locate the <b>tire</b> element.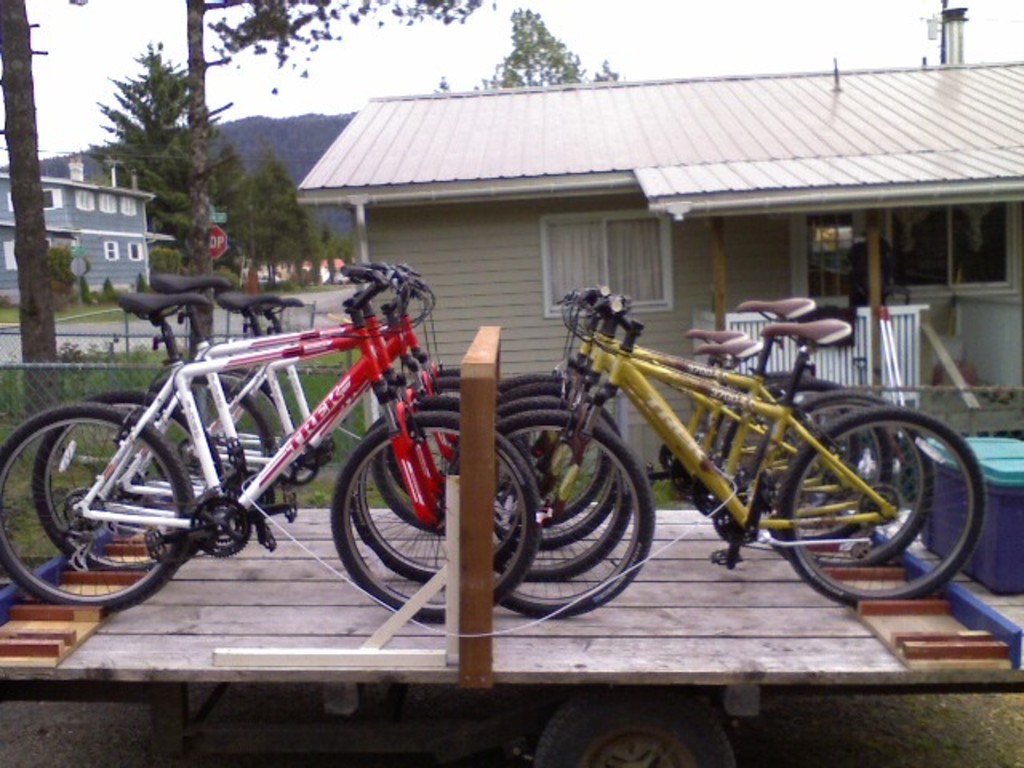
Element bbox: 29:389:237:574.
